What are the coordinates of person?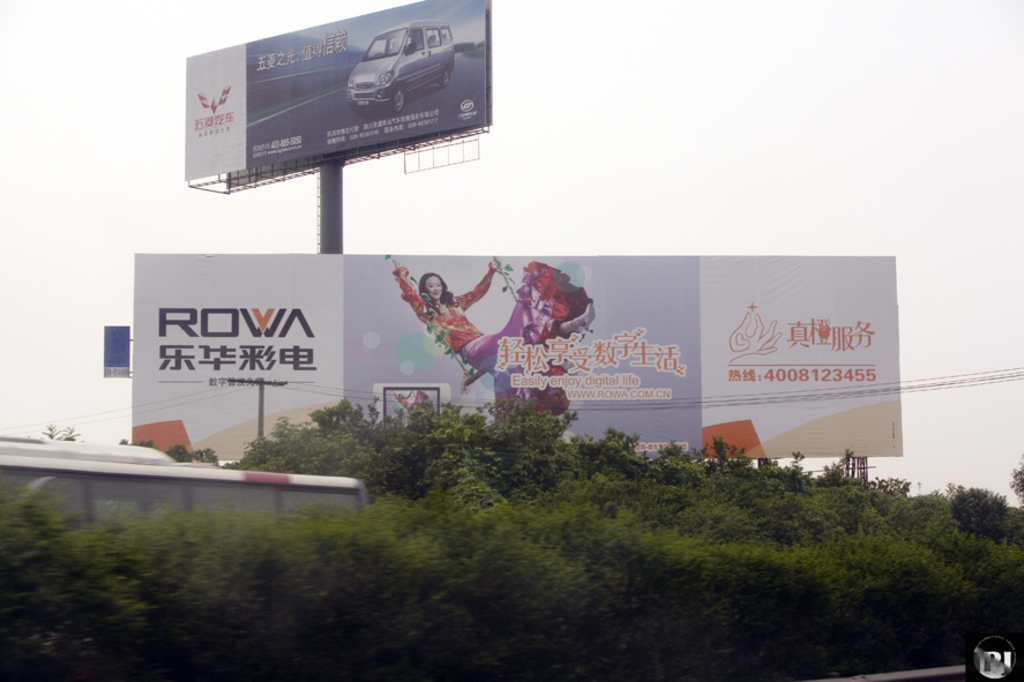
393/263/523/375.
